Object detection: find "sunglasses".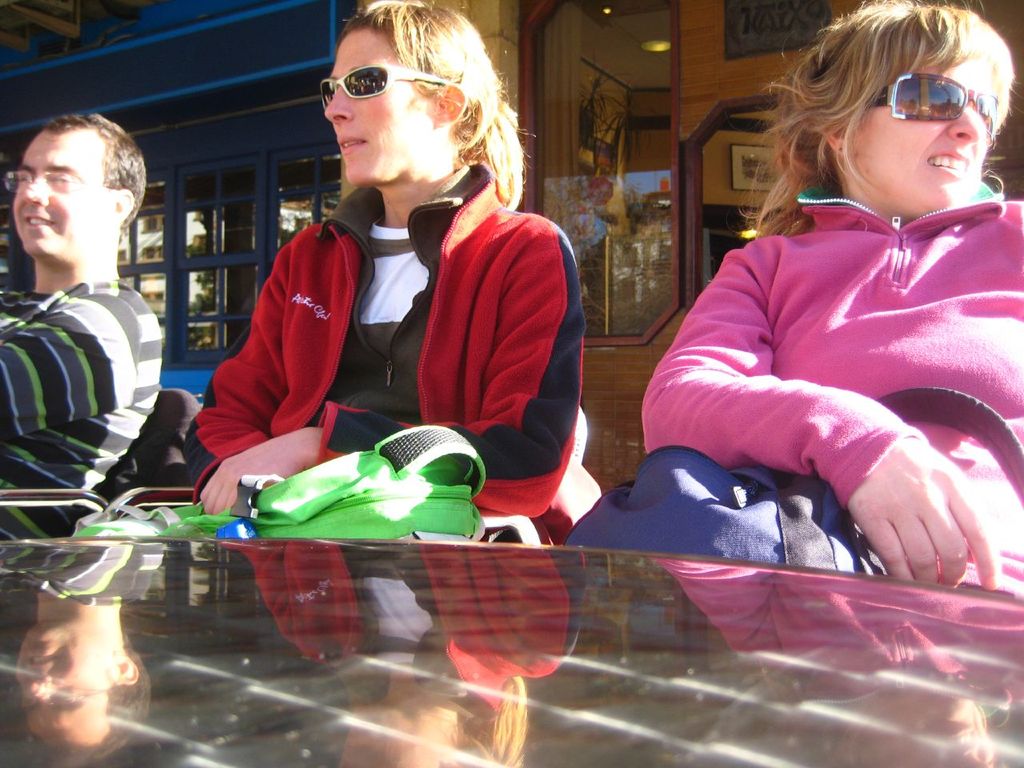
{"x1": 322, "y1": 61, "x2": 455, "y2": 107}.
